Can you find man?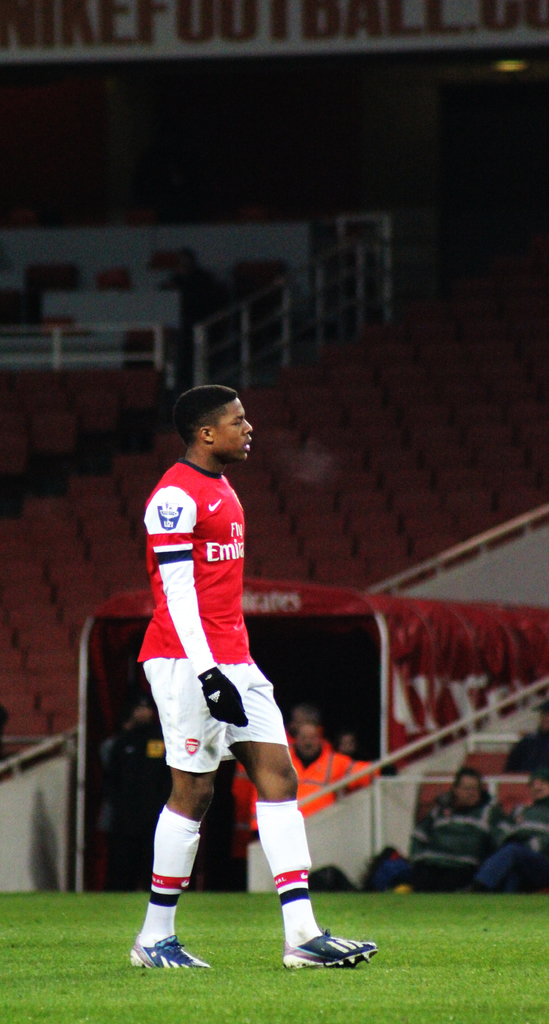
Yes, bounding box: (329,727,381,787).
